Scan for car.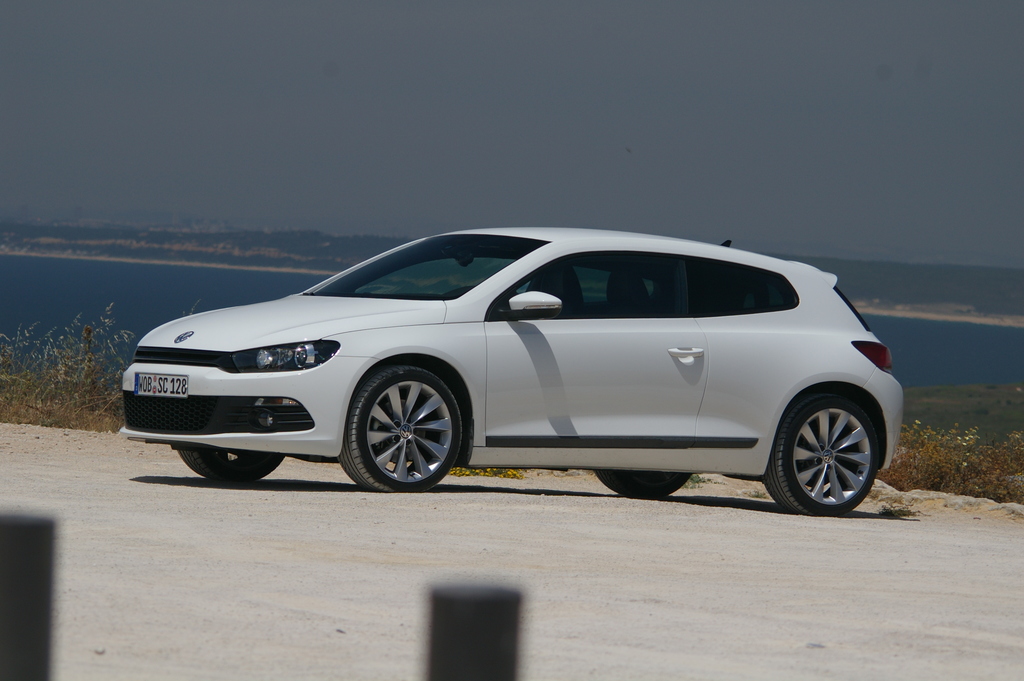
Scan result: select_region(117, 223, 894, 511).
